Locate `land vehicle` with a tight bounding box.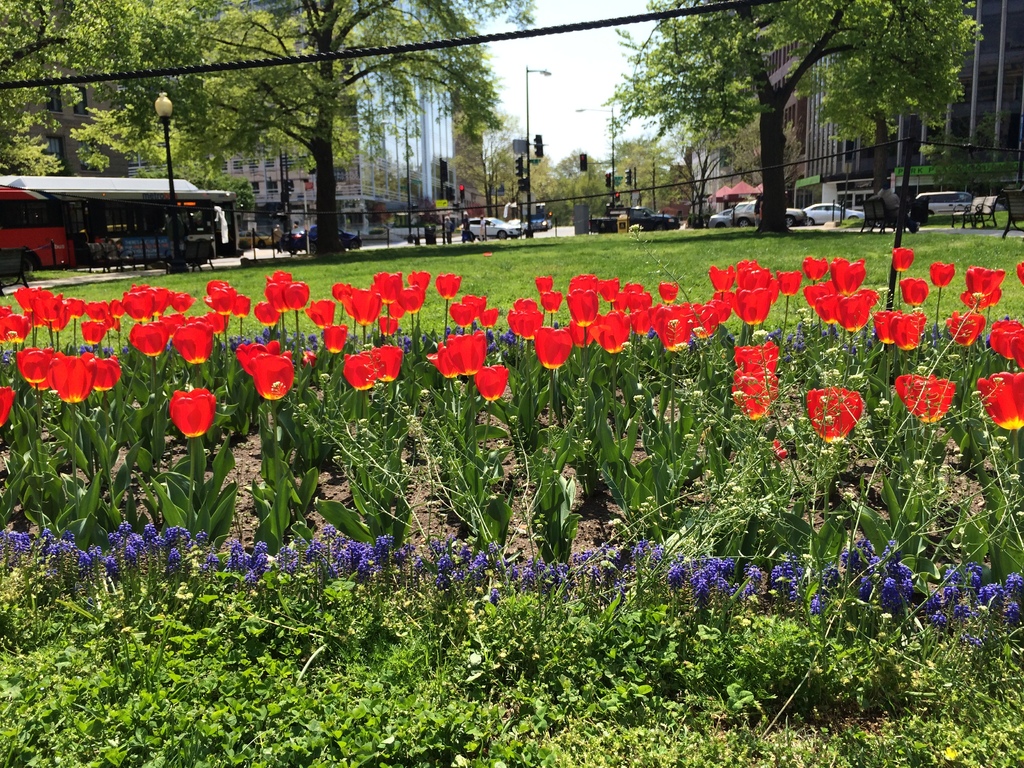
{"left": 909, "top": 193, "right": 972, "bottom": 211}.
